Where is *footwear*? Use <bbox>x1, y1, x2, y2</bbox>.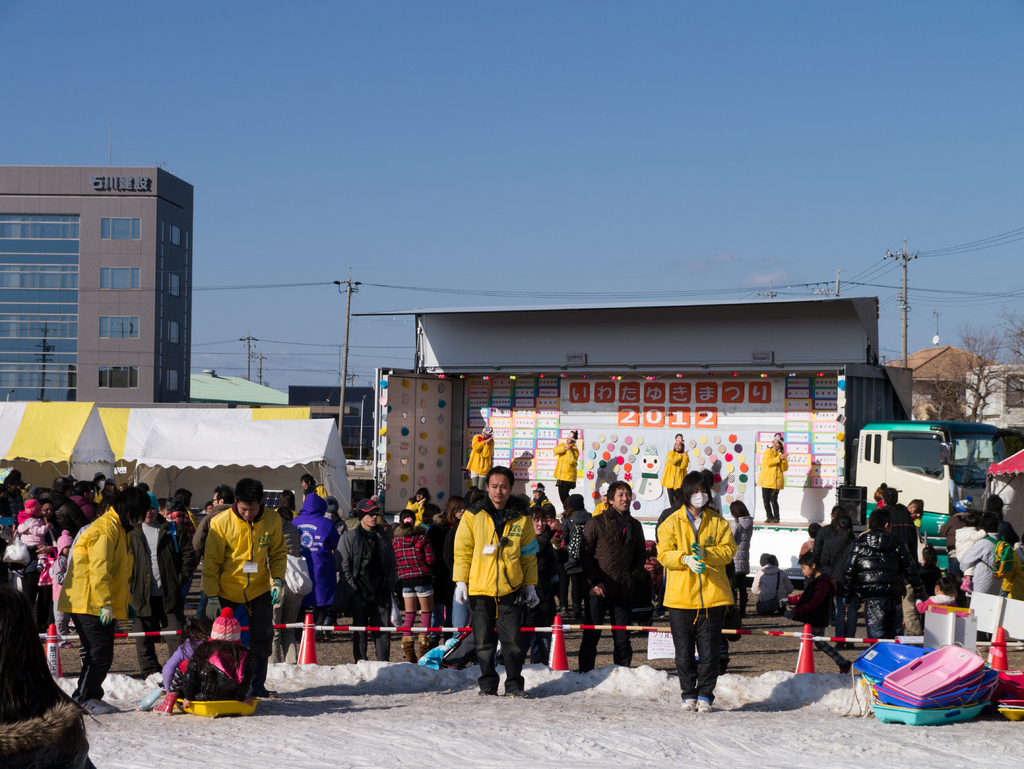
<bbox>326, 619, 336, 626</bbox>.
